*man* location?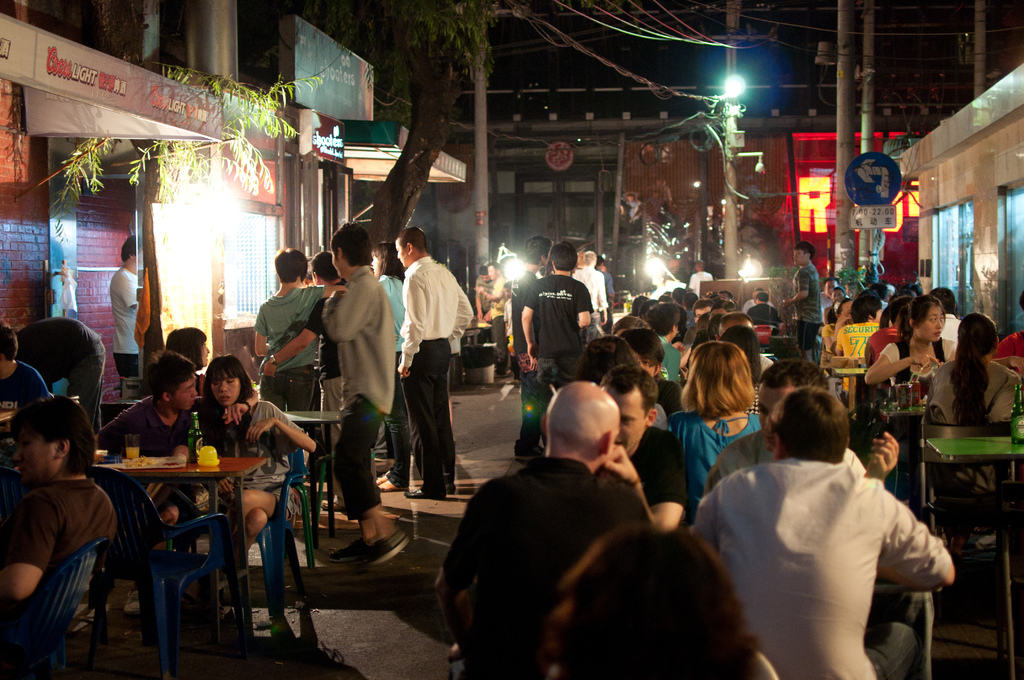
[648, 306, 680, 390]
